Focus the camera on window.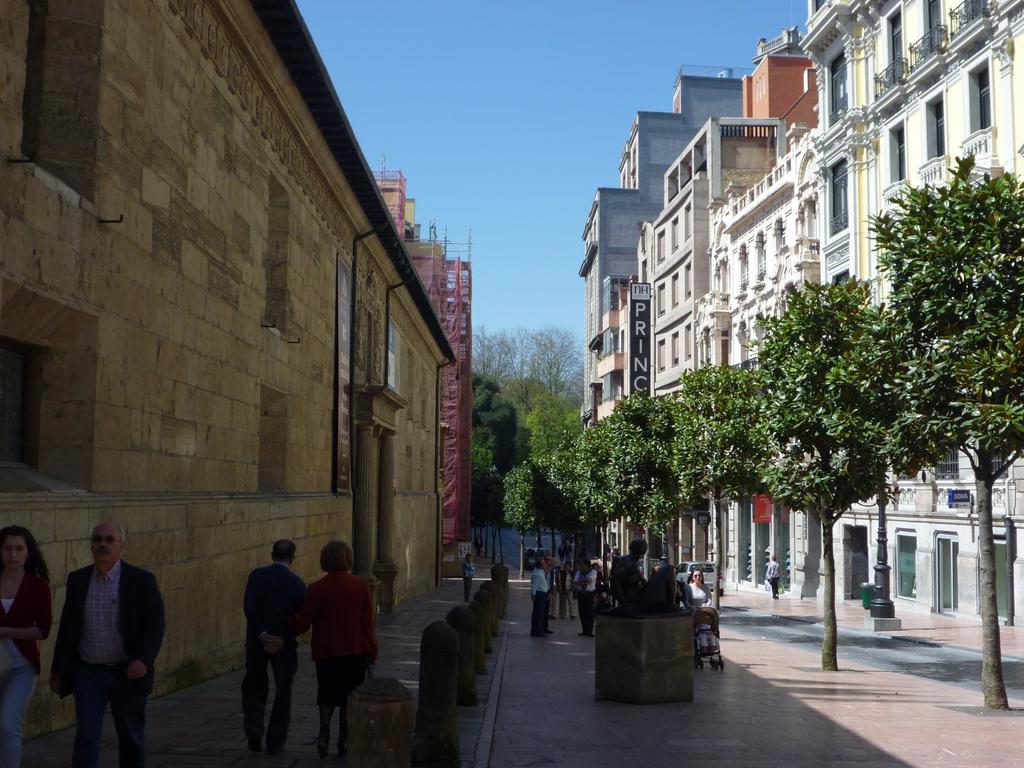
Focus region: <bbox>831, 163, 848, 234</bbox>.
